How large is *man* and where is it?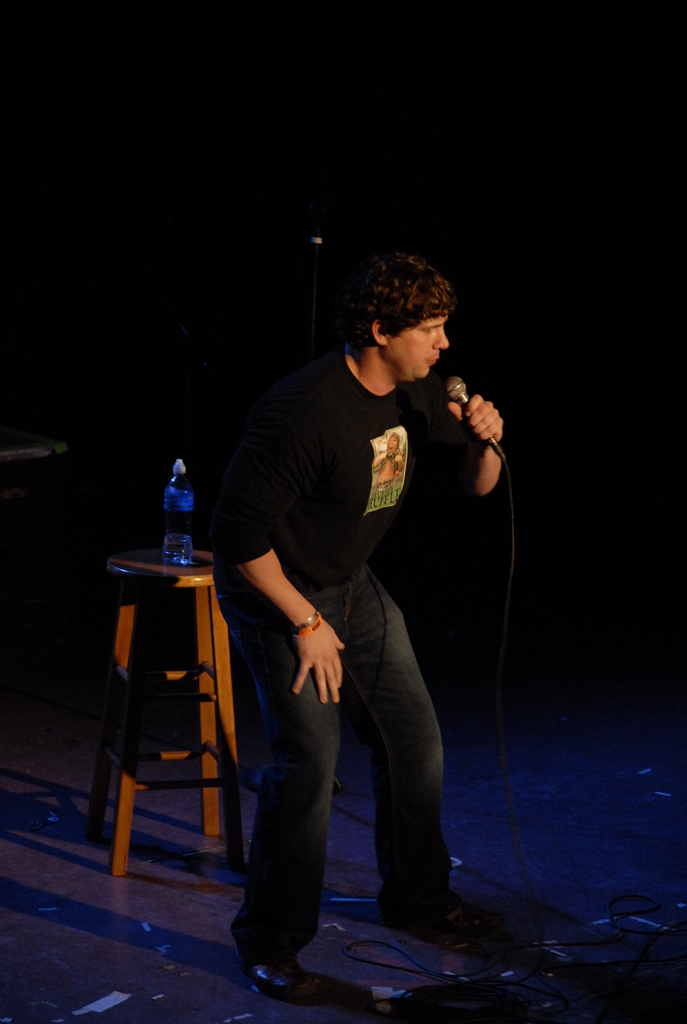
Bounding box: <bbox>207, 229, 539, 999</bbox>.
